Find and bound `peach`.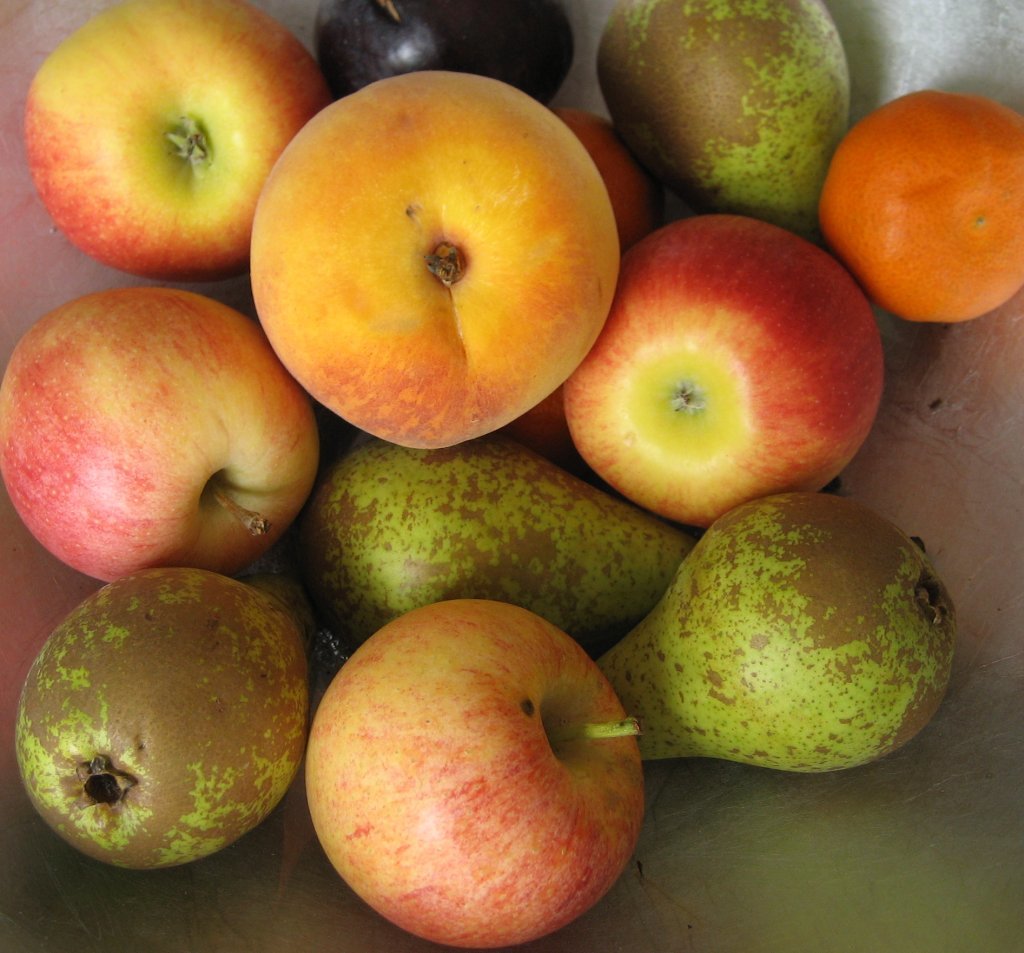
Bound: rect(247, 72, 621, 453).
